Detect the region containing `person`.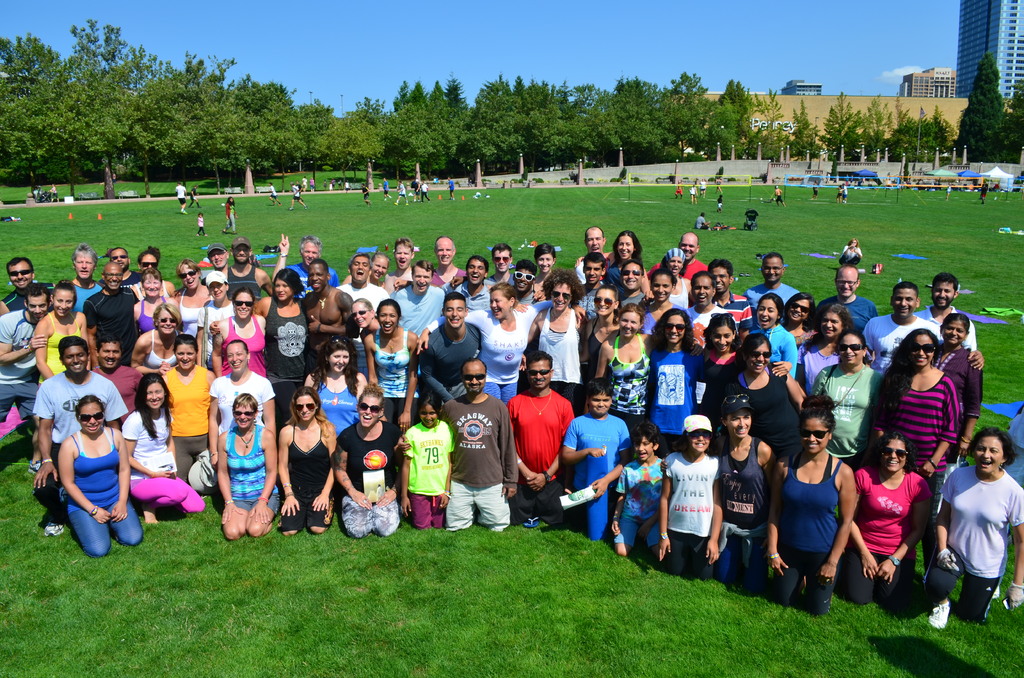
Rect(762, 392, 860, 612).
